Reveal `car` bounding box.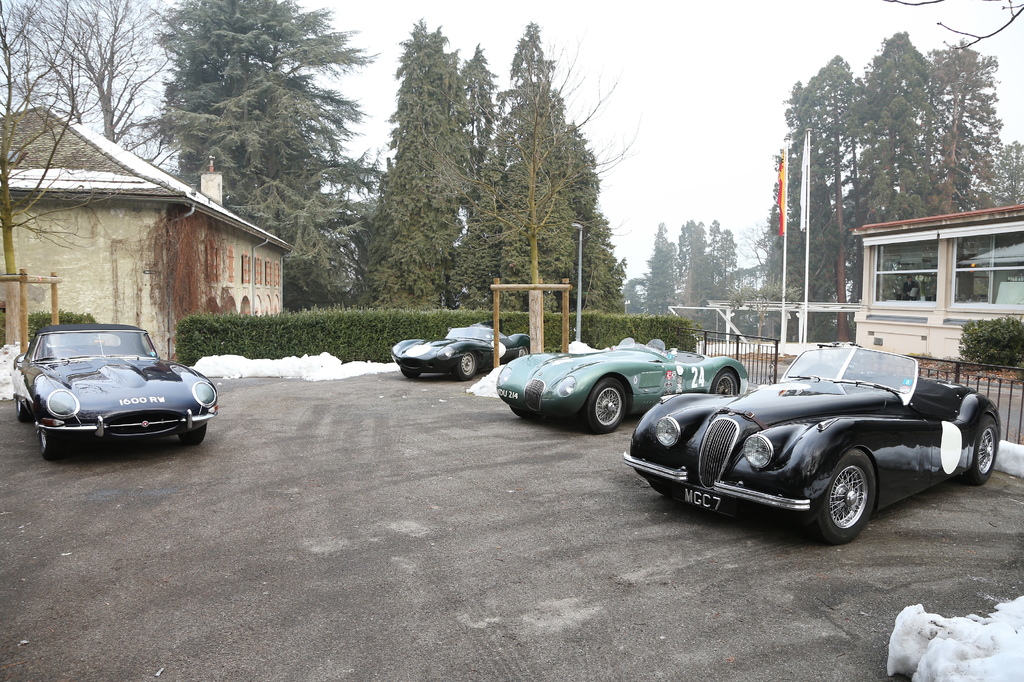
Revealed: (616,333,1008,544).
